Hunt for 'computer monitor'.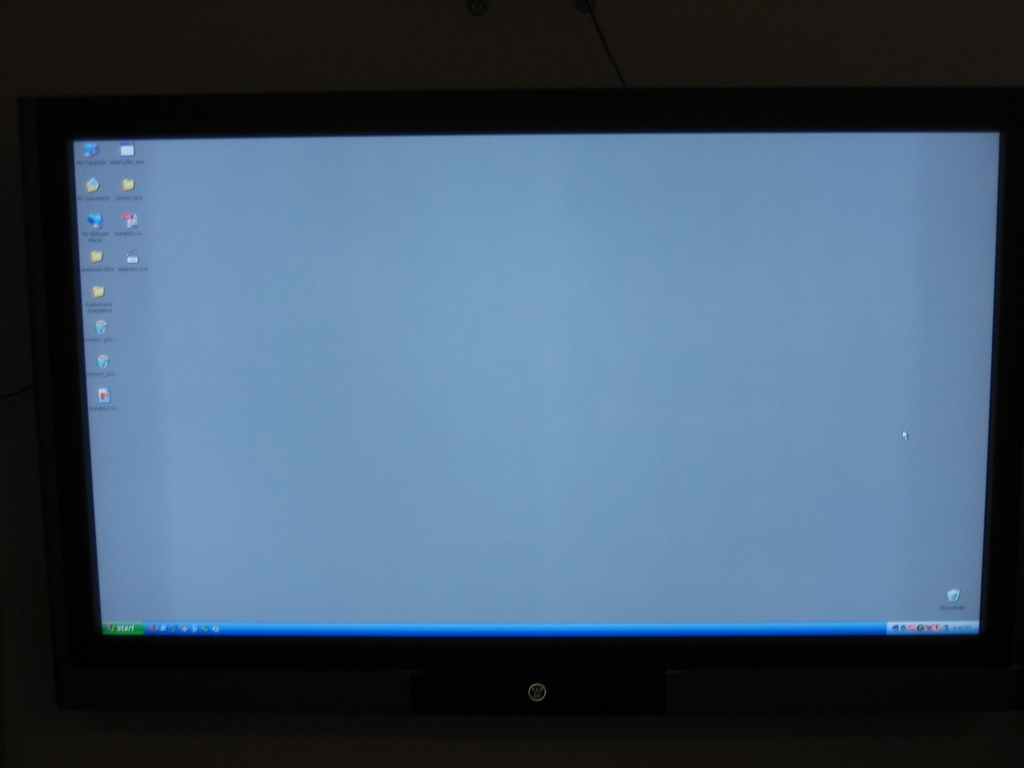
Hunted down at left=9, top=63, right=1017, bottom=736.
